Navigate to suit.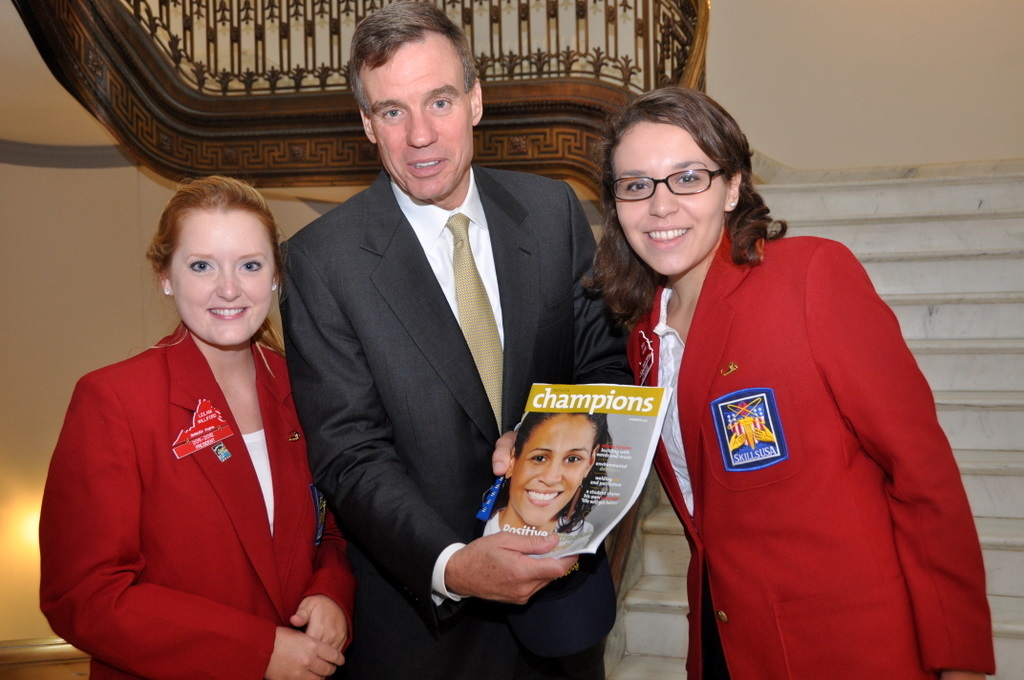
Navigation target: bbox=[626, 217, 1000, 679].
